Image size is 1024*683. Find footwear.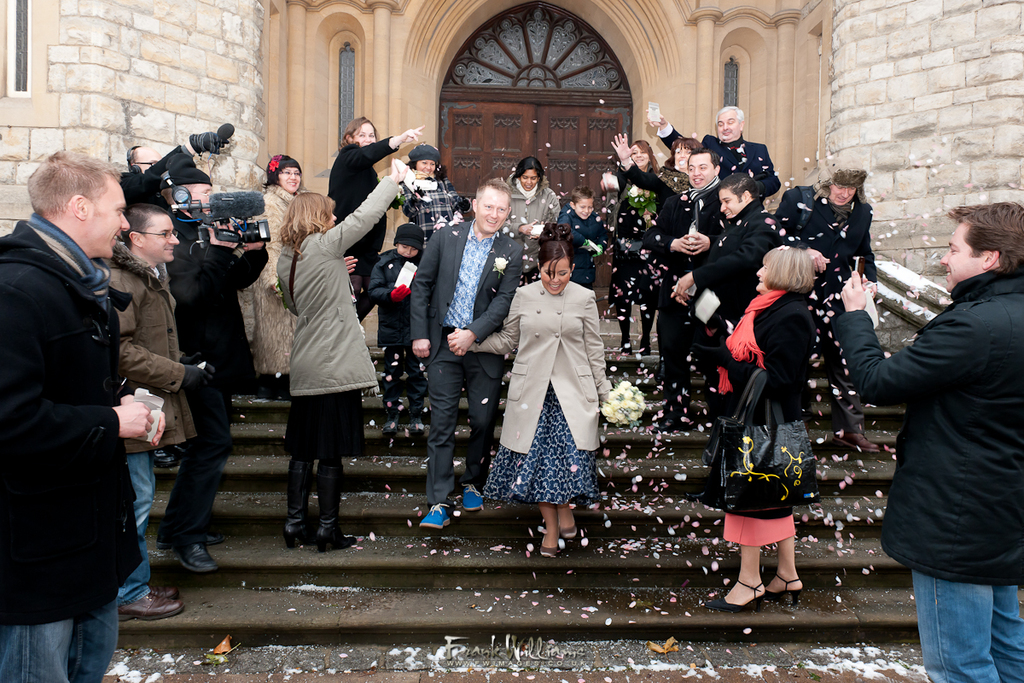
select_region(158, 532, 217, 550).
